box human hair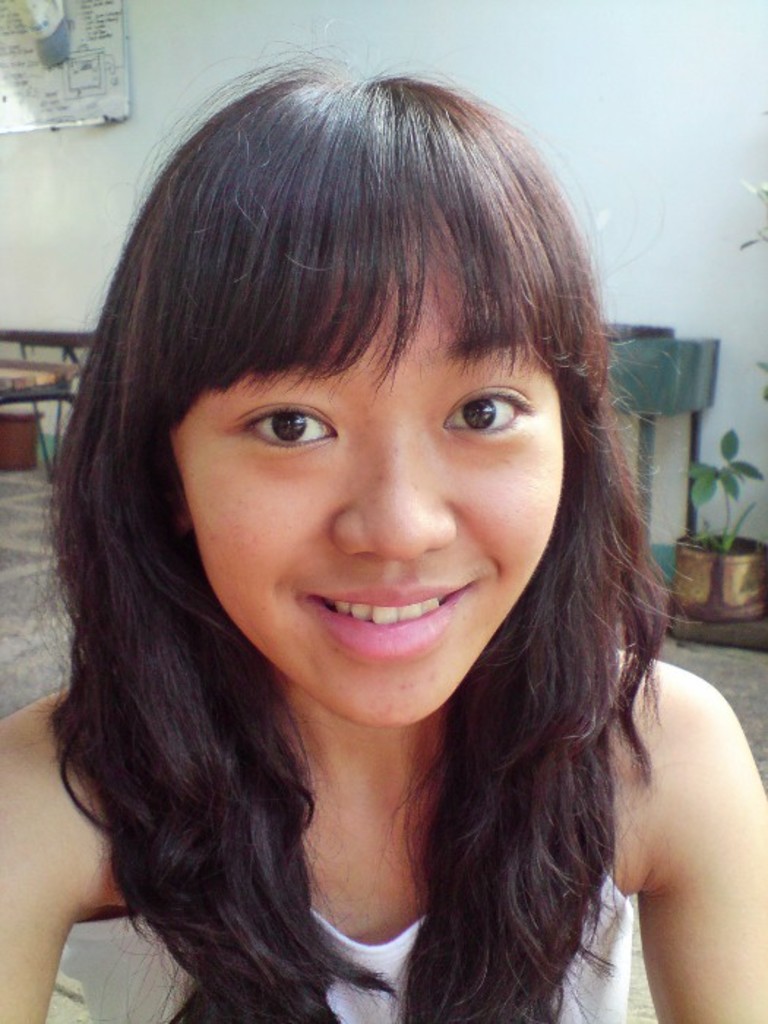
box(41, 54, 670, 1023)
